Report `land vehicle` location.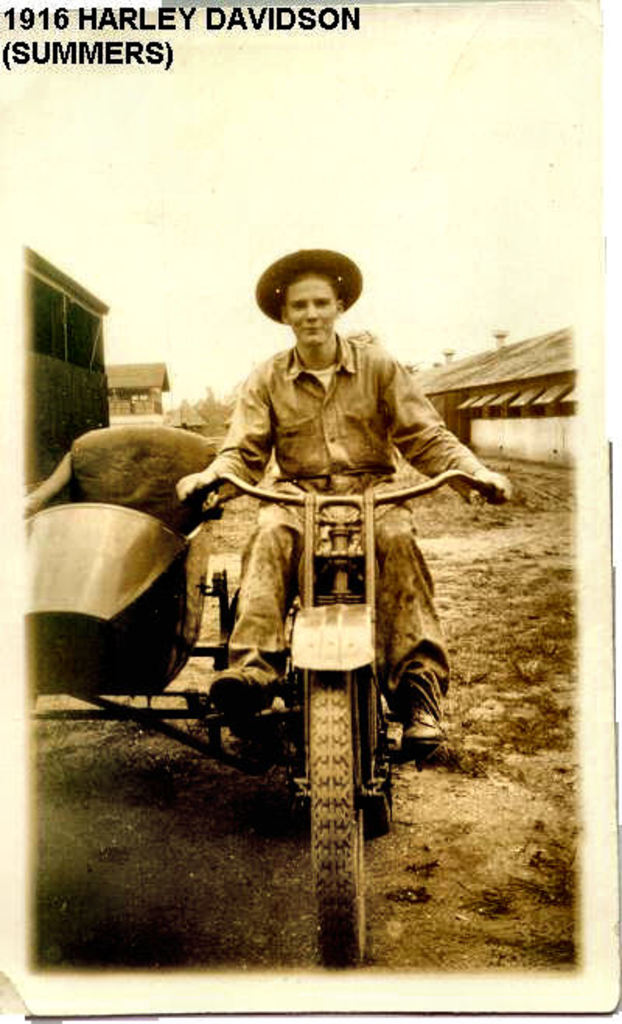
Report: bbox=[12, 465, 507, 962].
